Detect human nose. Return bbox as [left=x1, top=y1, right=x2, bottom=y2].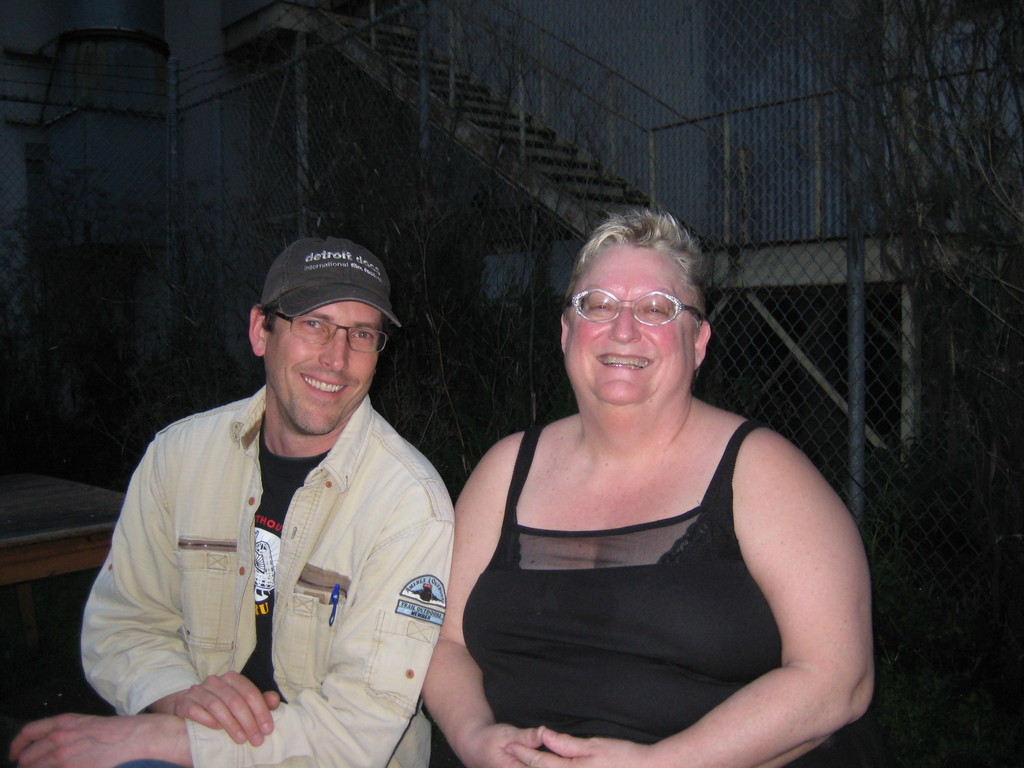
[left=609, top=307, right=644, bottom=346].
